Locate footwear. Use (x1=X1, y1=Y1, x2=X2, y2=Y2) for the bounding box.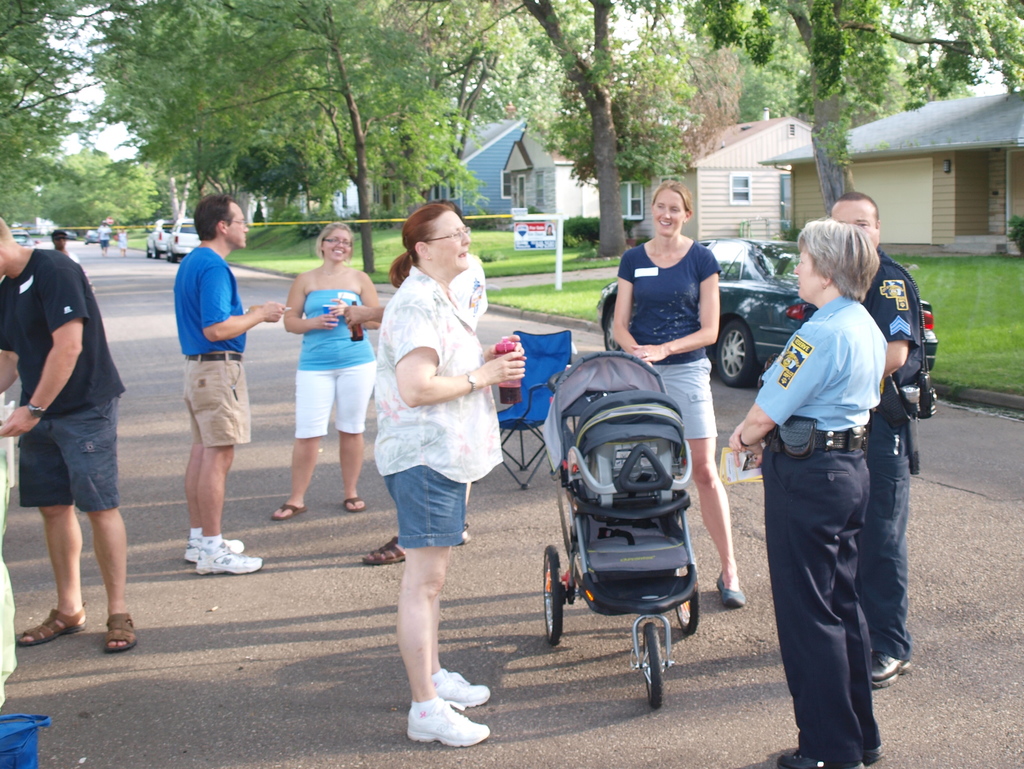
(x1=432, y1=670, x2=490, y2=713).
